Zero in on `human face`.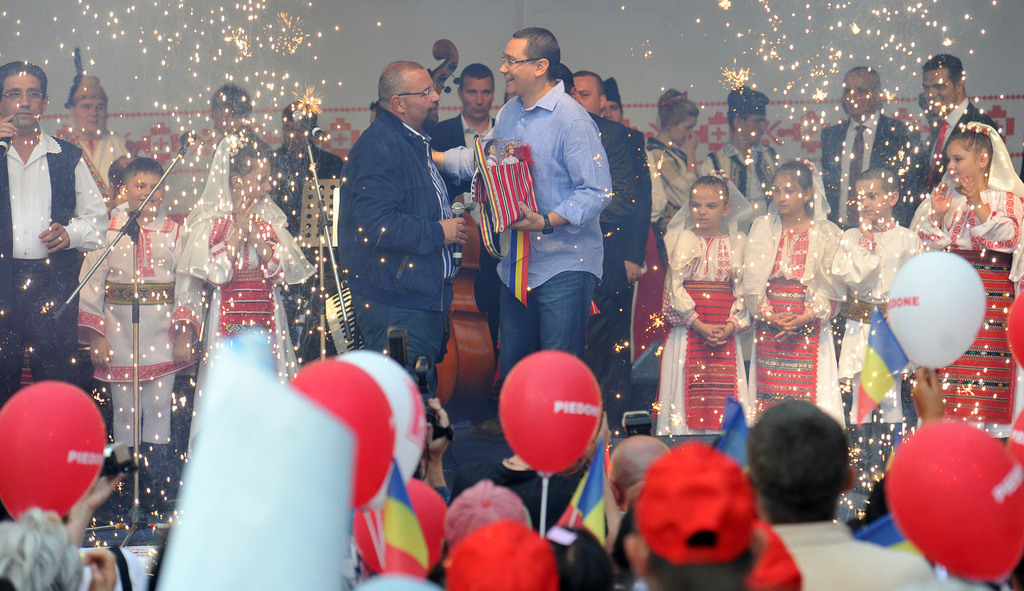
Zeroed in: box(690, 183, 724, 227).
